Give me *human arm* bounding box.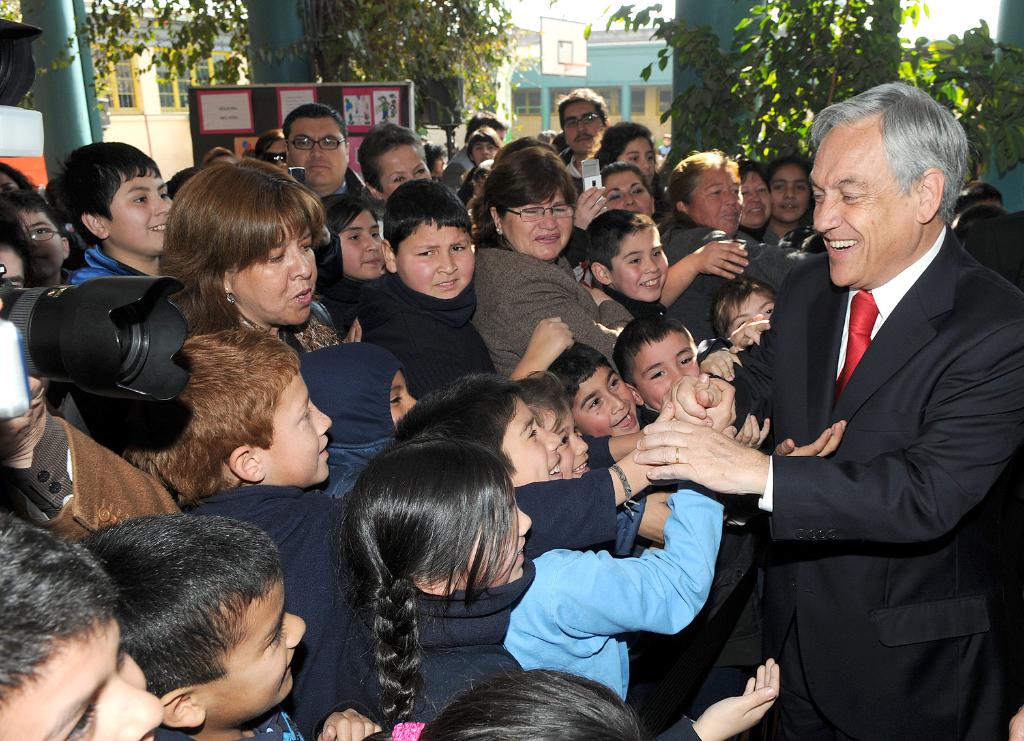
634 317 1023 551.
